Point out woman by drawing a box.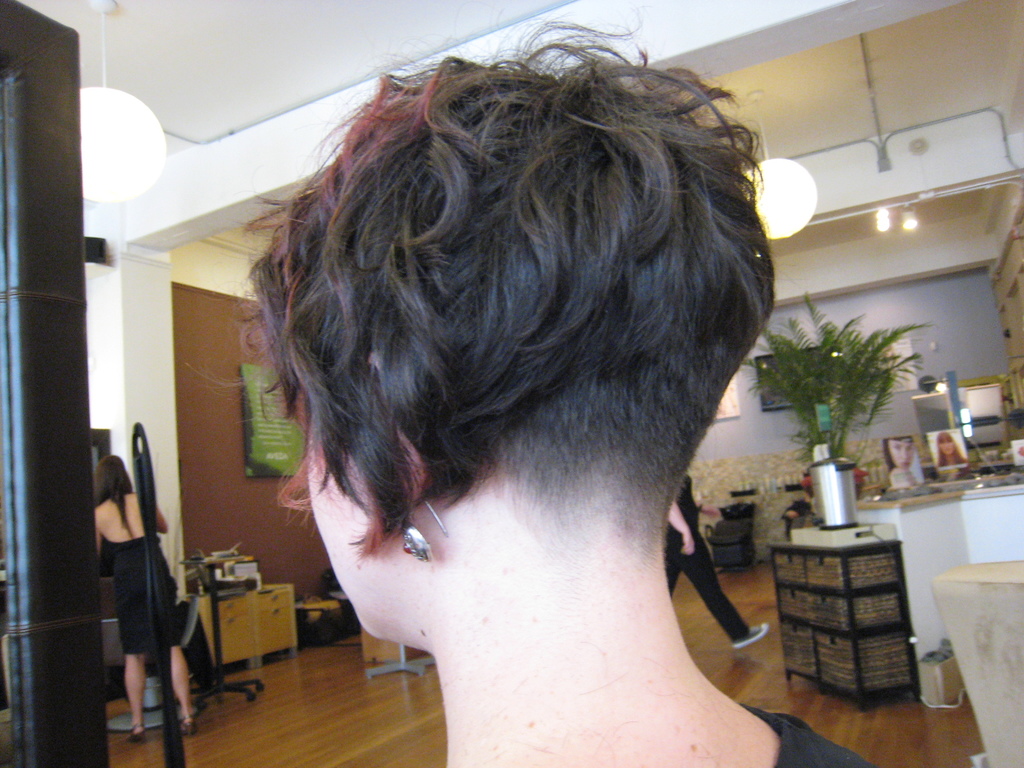
936, 428, 969, 467.
